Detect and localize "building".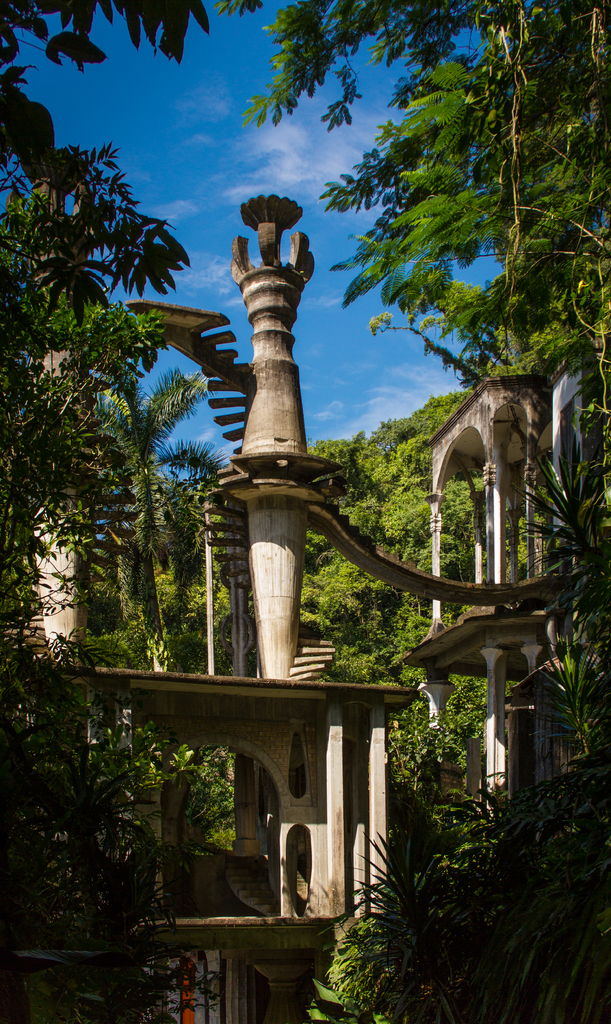
Localized at locate(0, 188, 607, 1021).
